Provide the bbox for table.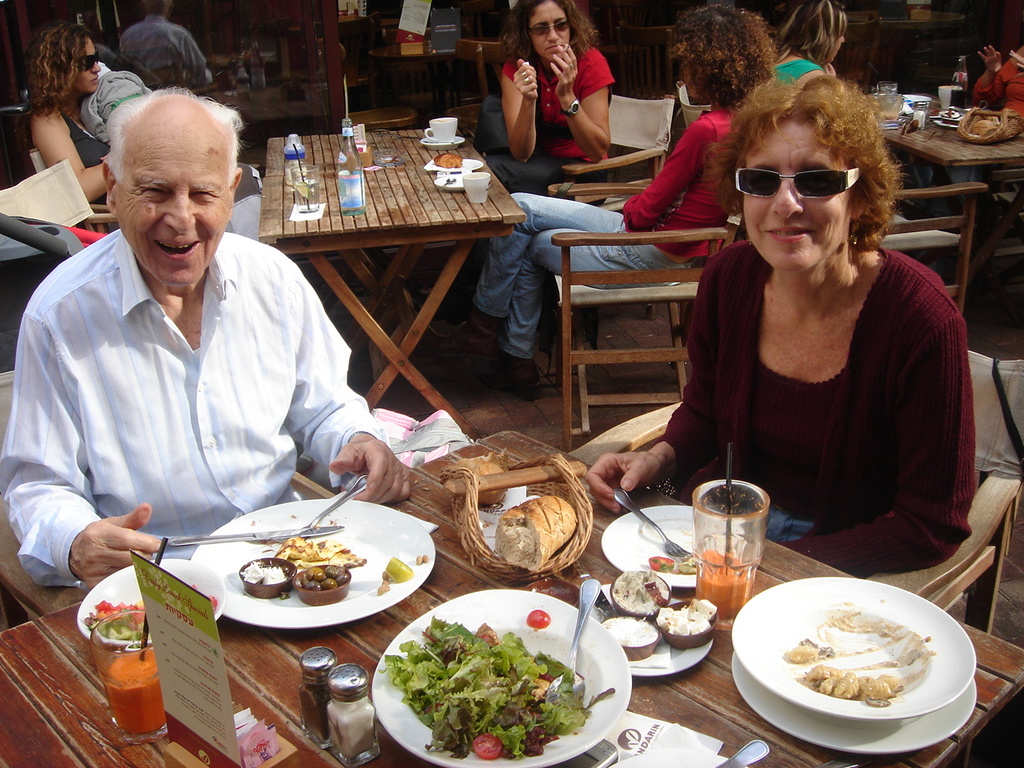
bbox(0, 418, 1023, 767).
